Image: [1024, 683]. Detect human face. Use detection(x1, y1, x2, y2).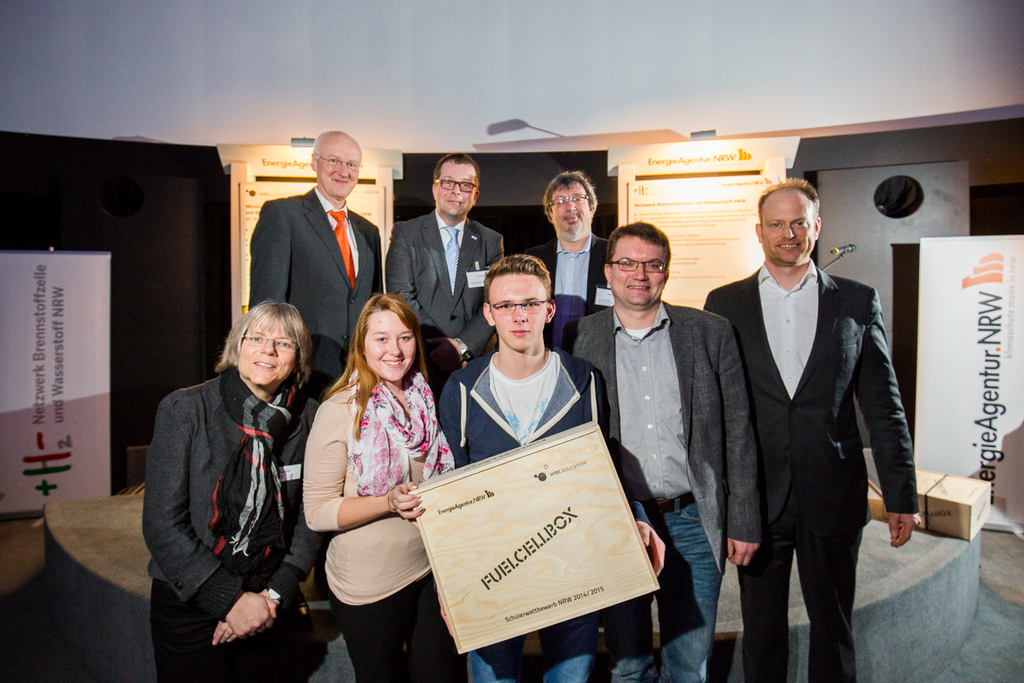
detection(550, 184, 585, 237).
